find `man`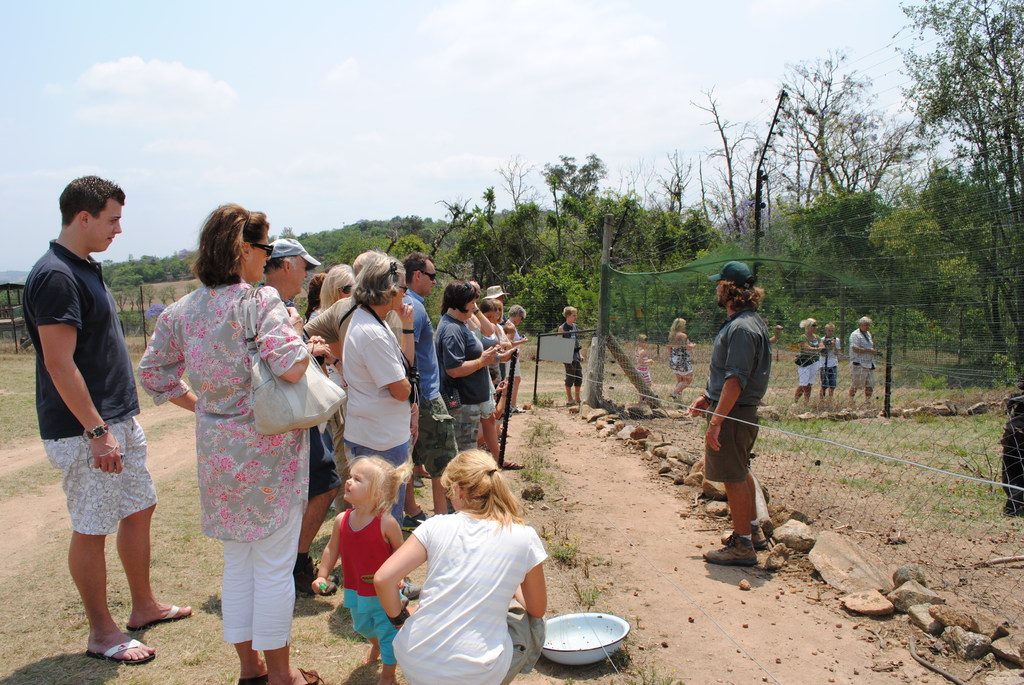
847:312:883:413
